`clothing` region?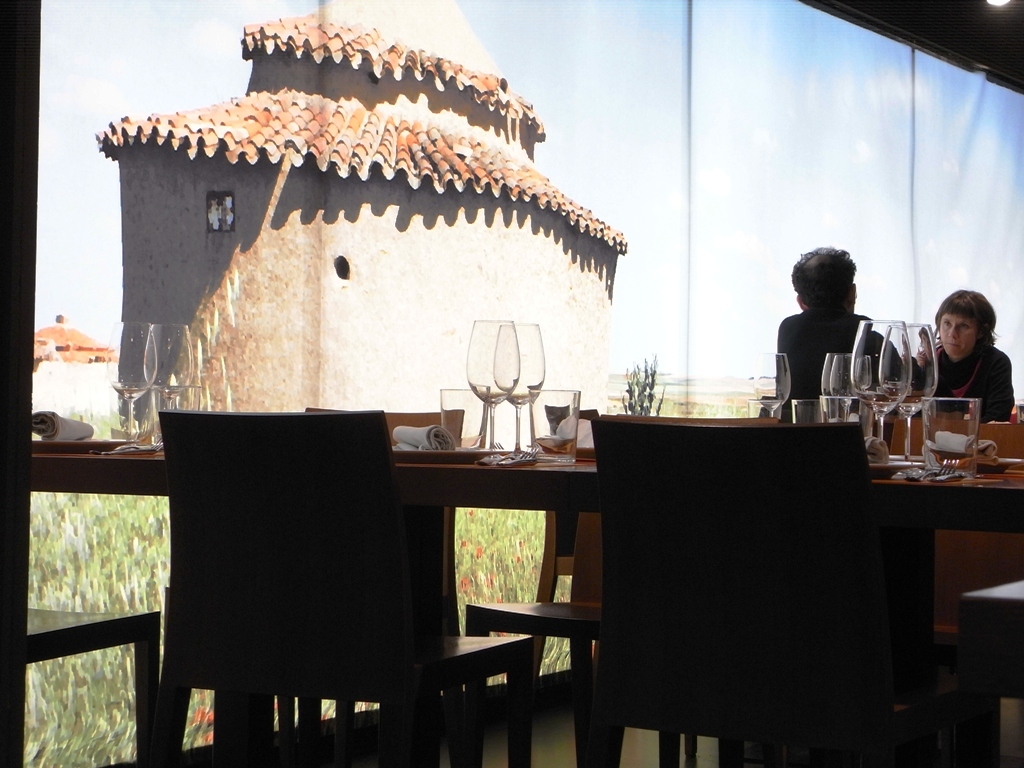
[773,279,900,407]
